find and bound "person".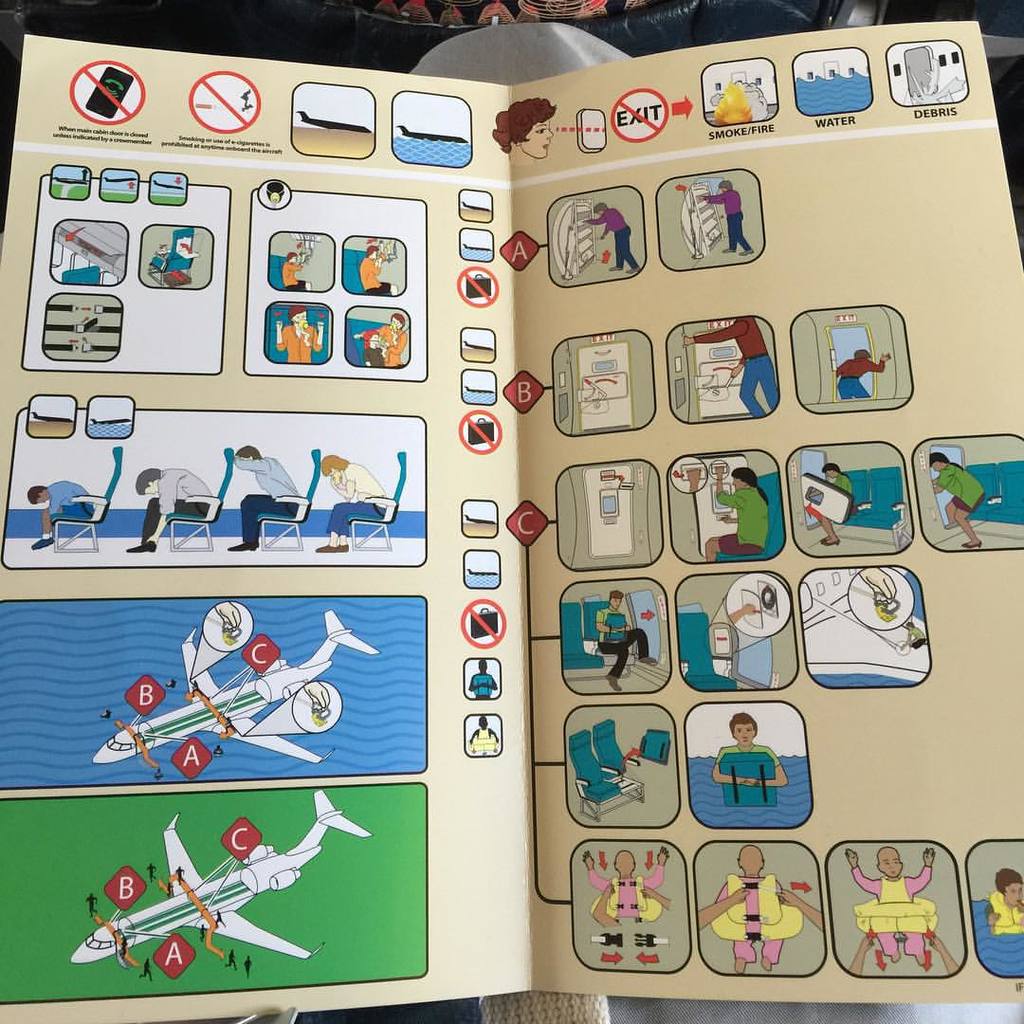
Bound: x1=581, y1=848, x2=671, y2=920.
